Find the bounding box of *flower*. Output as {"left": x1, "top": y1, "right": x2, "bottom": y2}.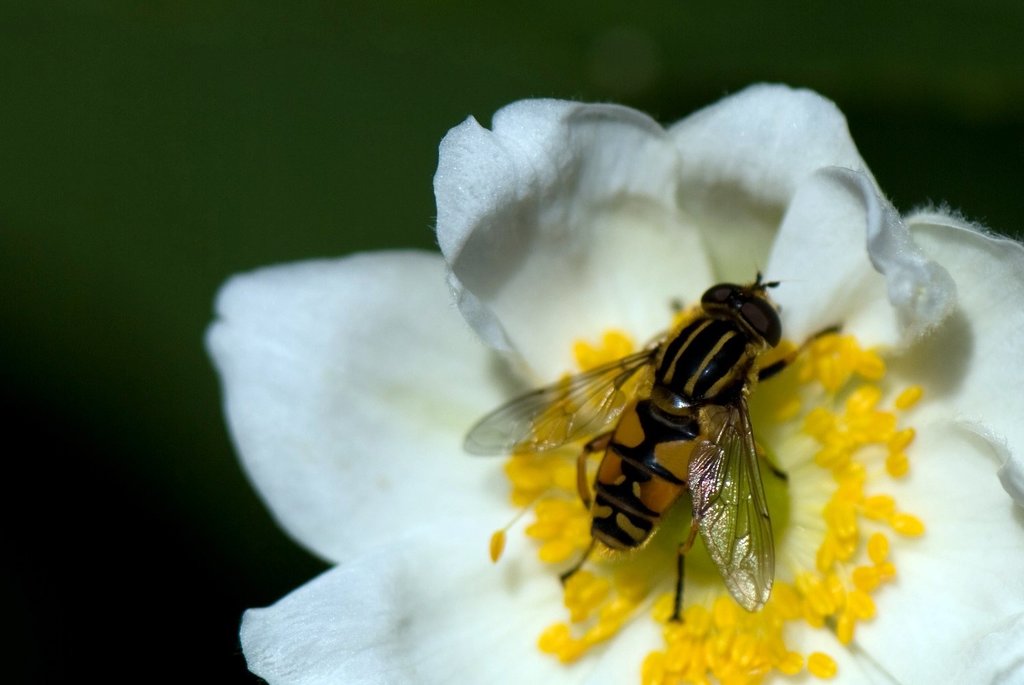
{"left": 206, "top": 81, "right": 1023, "bottom": 684}.
